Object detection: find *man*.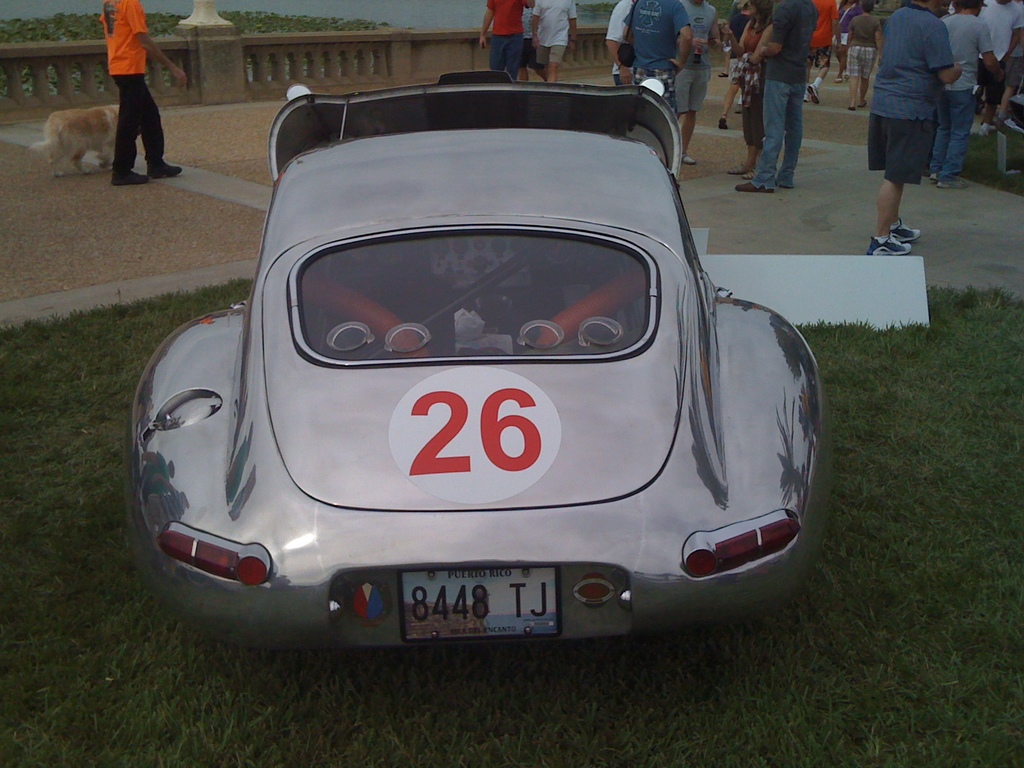
box=[109, 0, 188, 182].
